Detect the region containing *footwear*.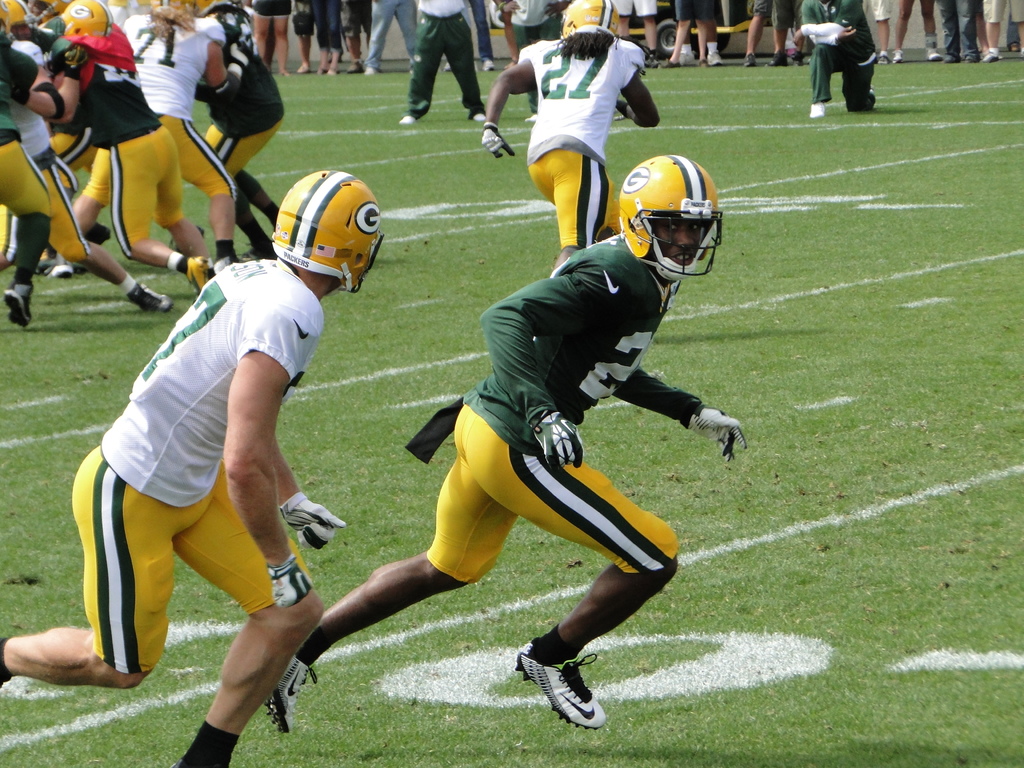
l=263, t=641, r=317, b=744.
